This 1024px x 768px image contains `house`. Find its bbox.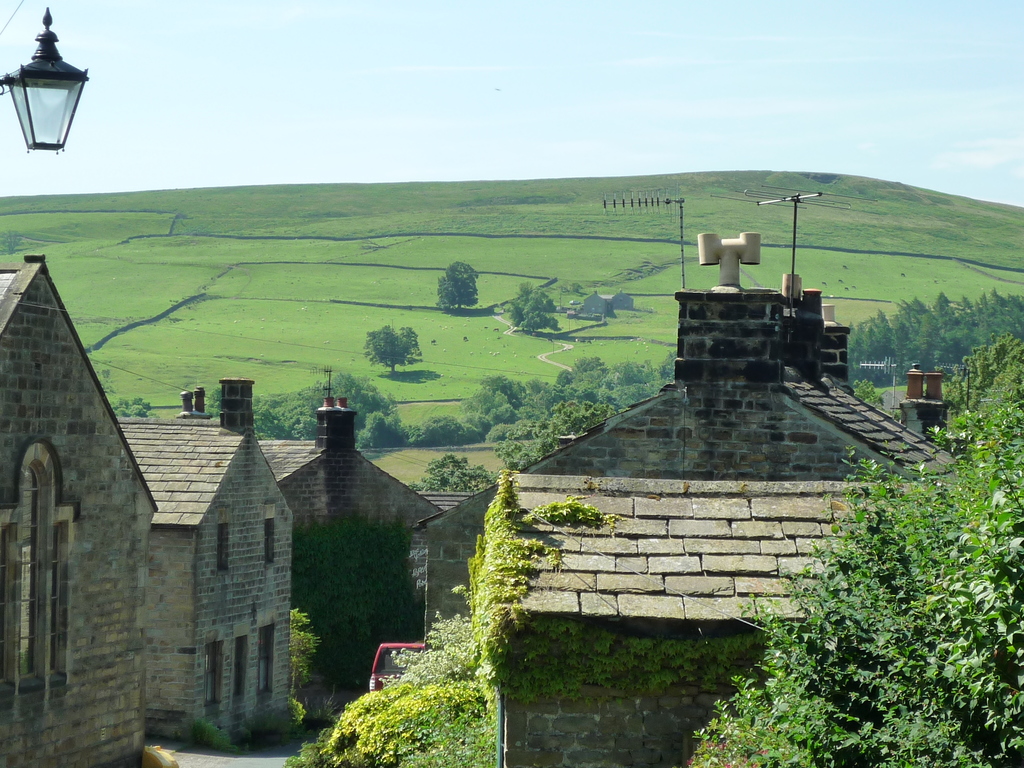
detection(0, 257, 159, 767).
